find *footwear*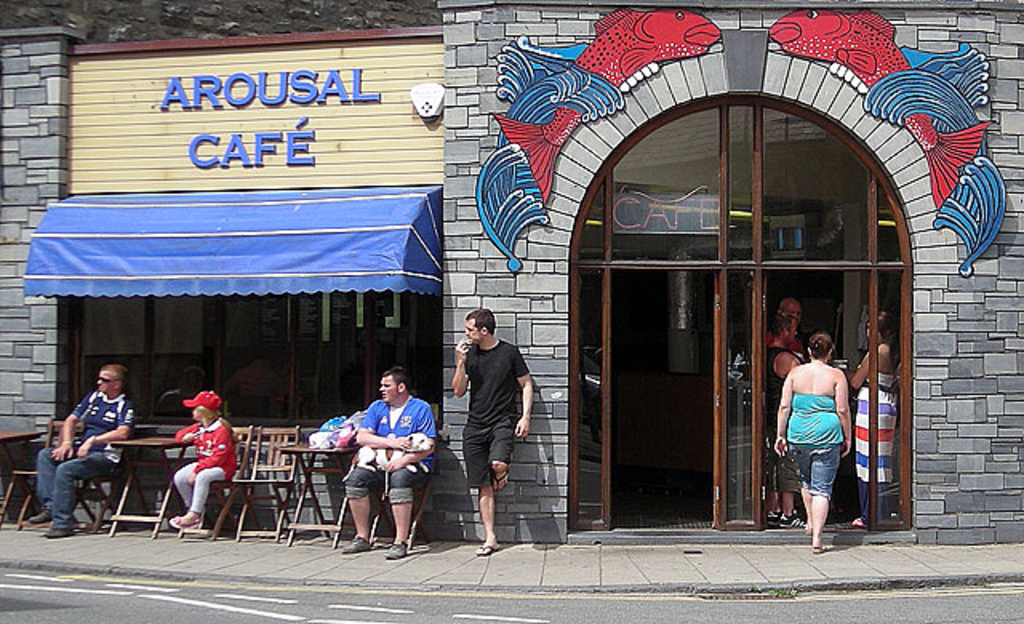
box(387, 542, 406, 566)
